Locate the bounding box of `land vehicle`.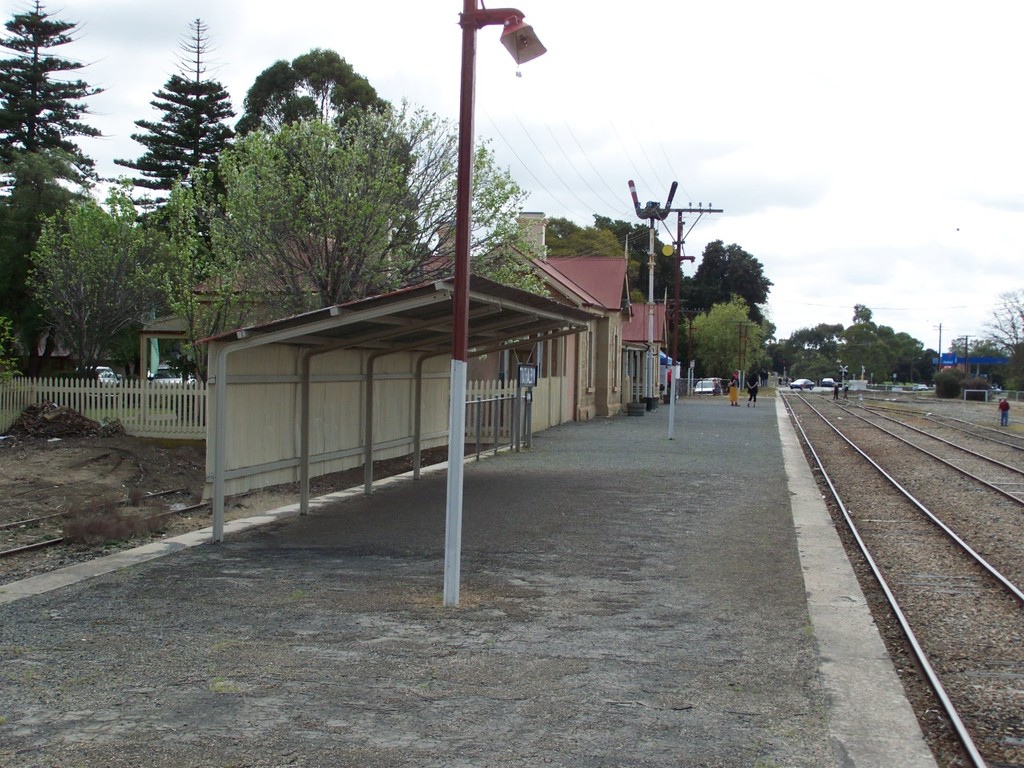
Bounding box: BBox(914, 381, 929, 391).
